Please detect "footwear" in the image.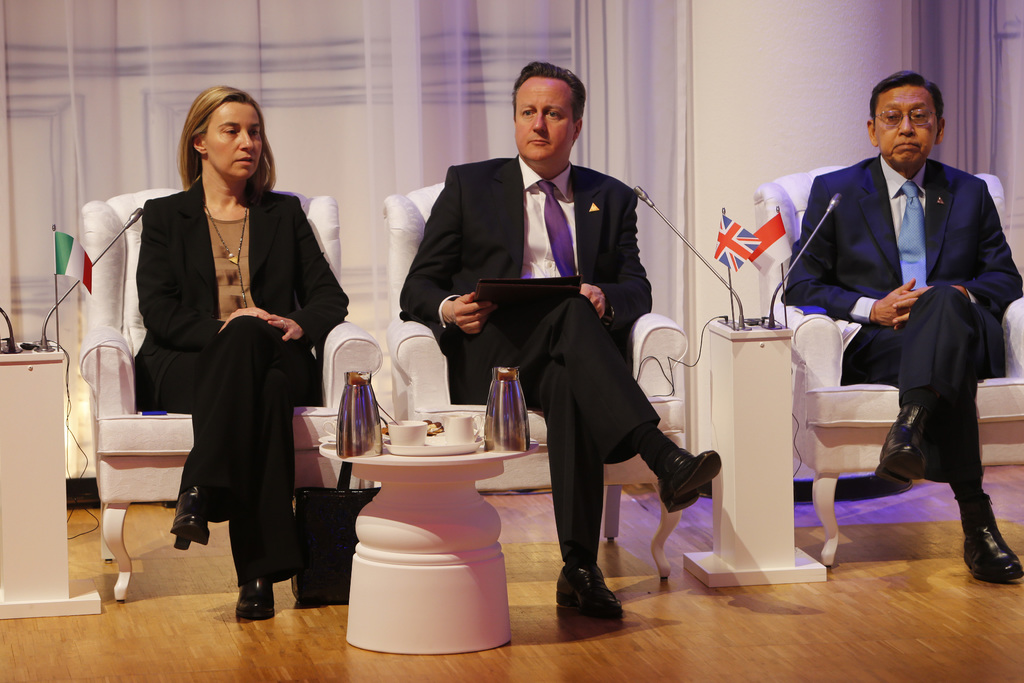
{"left": 876, "top": 404, "right": 934, "bottom": 496}.
